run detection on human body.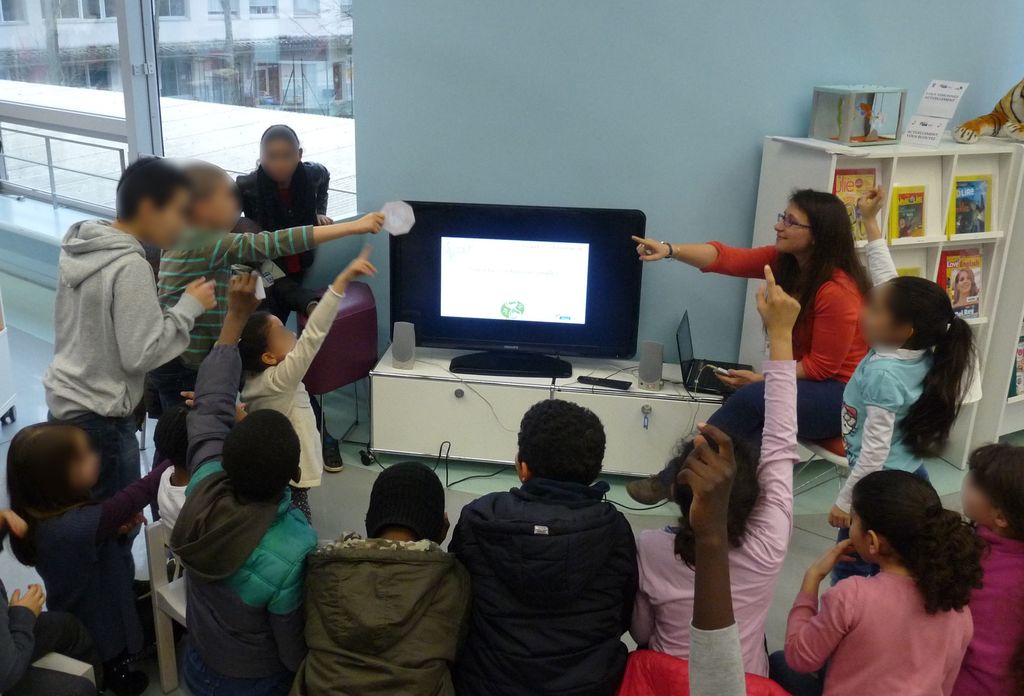
Result: <region>783, 468, 972, 695</region>.
